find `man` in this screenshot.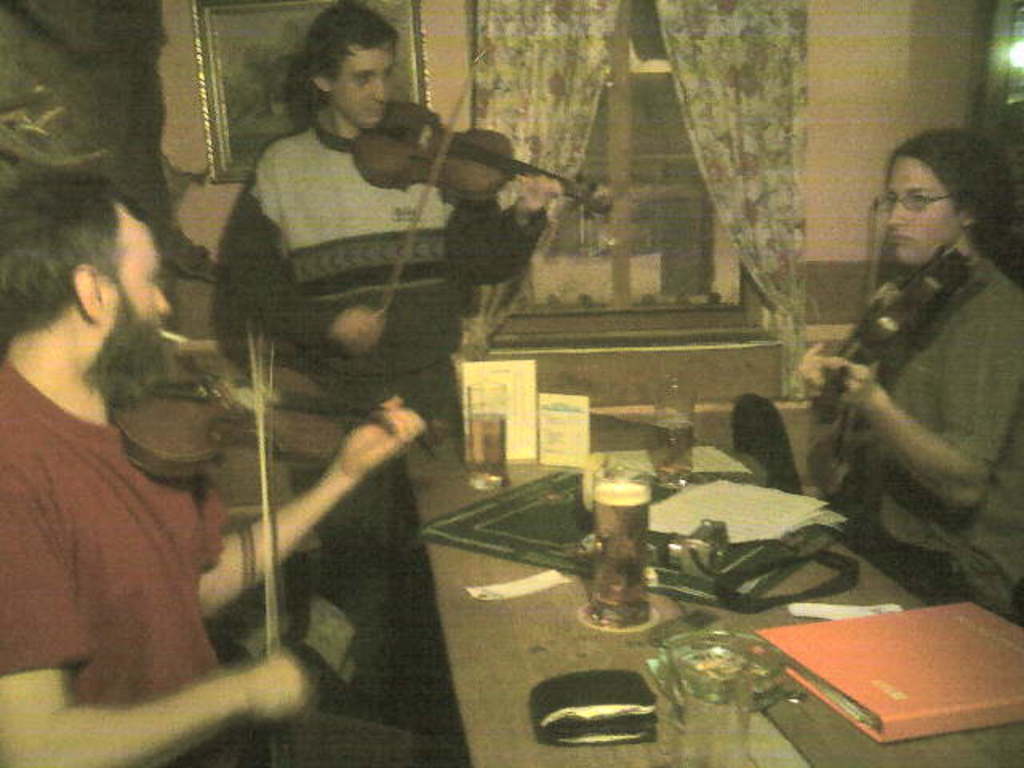
The bounding box for `man` is bbox=(187, 62, 610, 442).
